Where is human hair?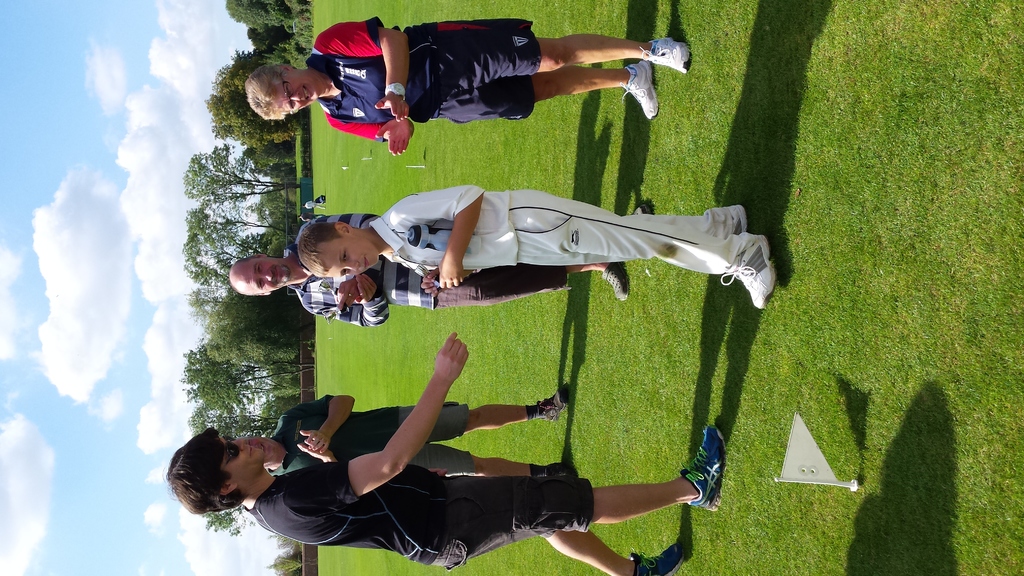
172/429/262/520.
